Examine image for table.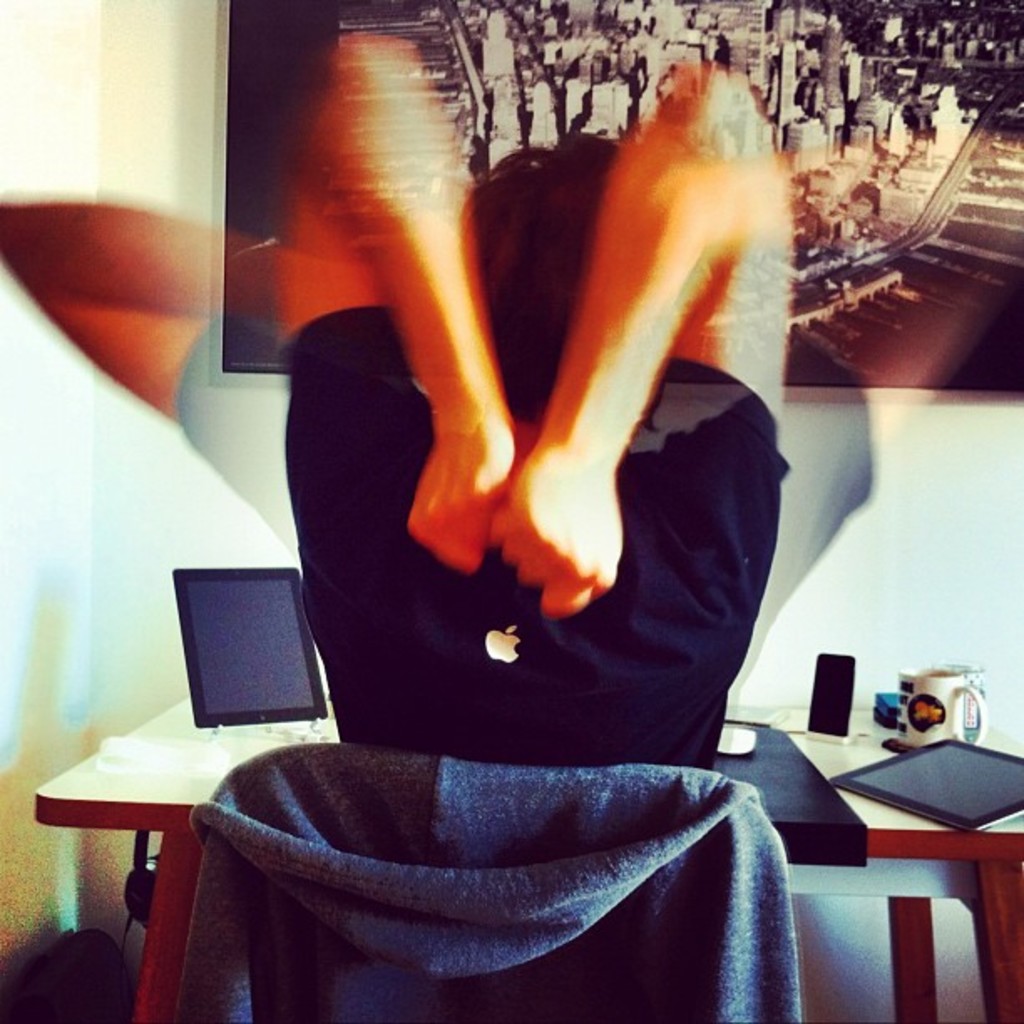
Examination result: Rect(32, 684, 1022, 1022).
